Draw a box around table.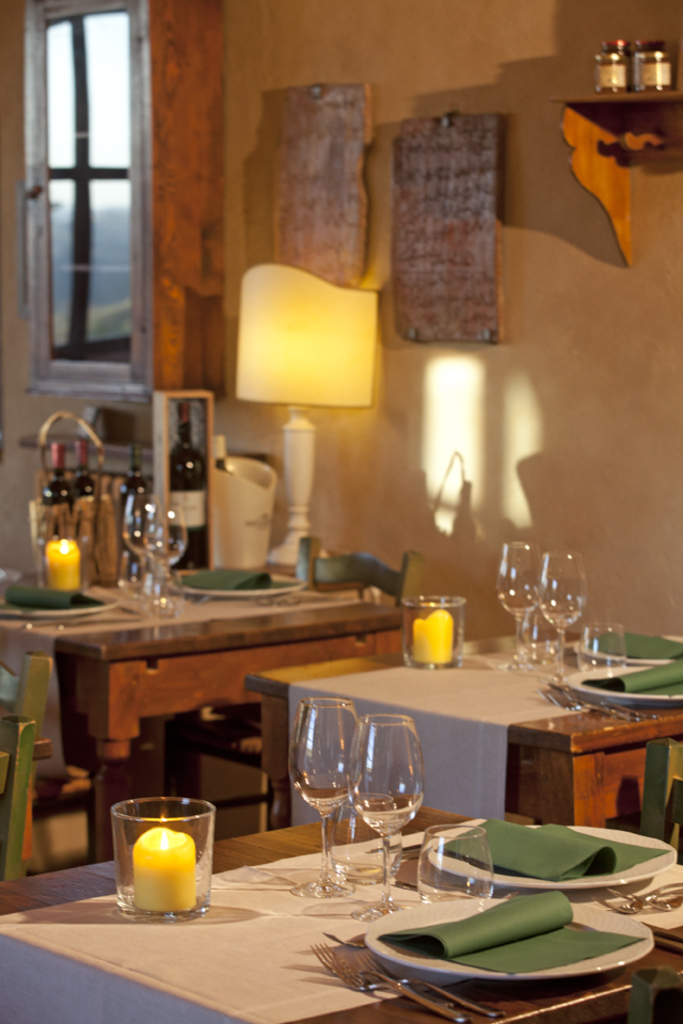
[228, 594, 682, 851].
